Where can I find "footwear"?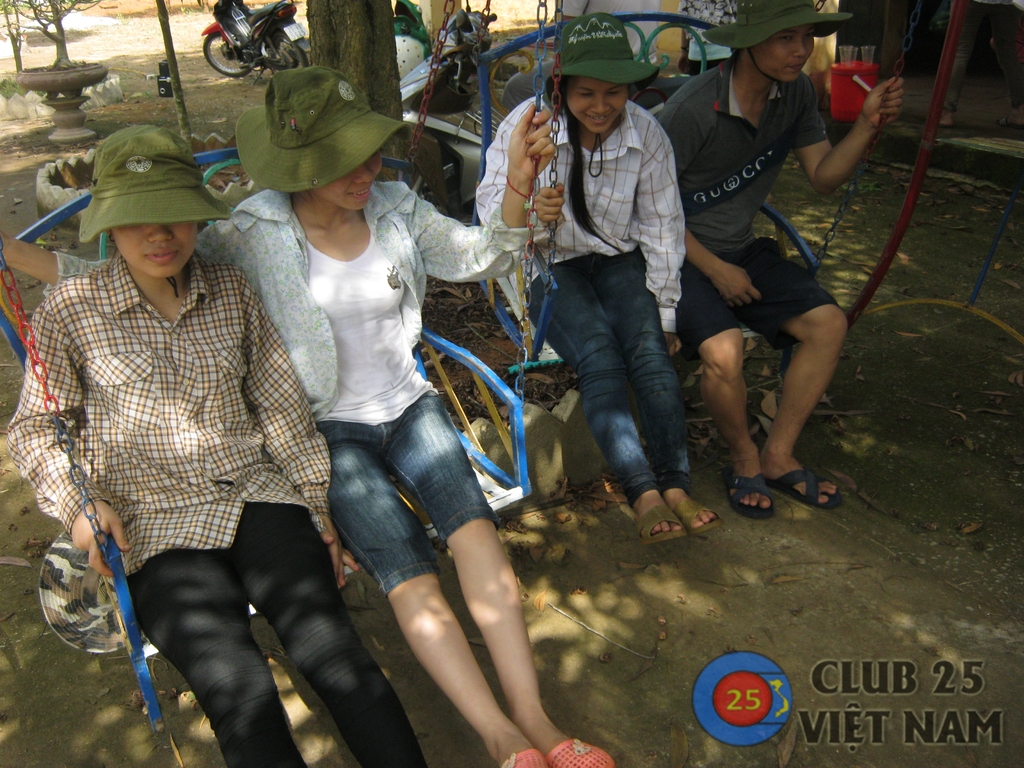
You can find it at bbox=[632, 490, 689, 549].
